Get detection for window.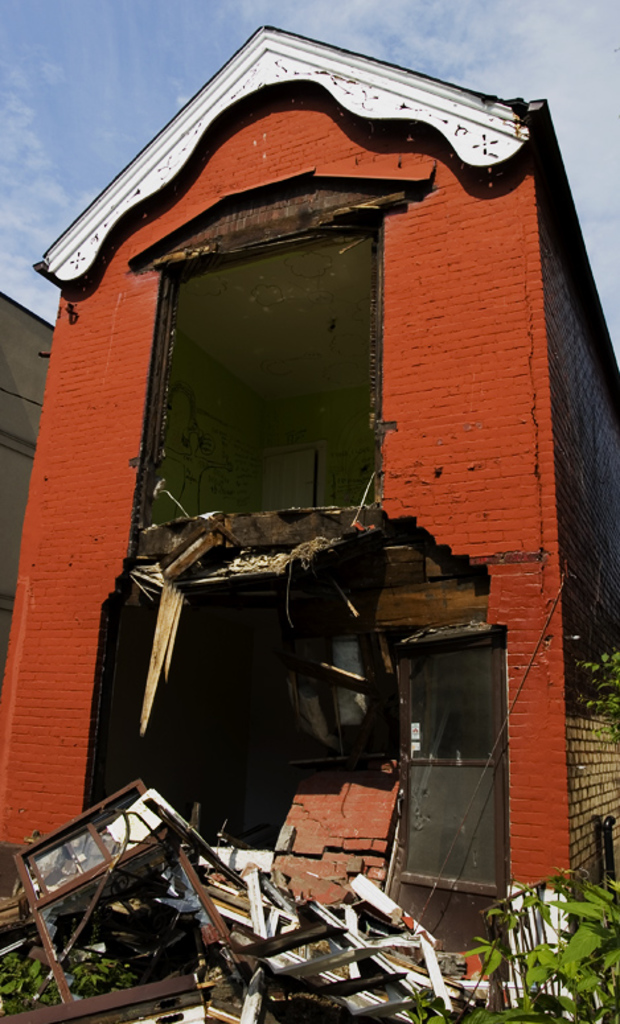
Detection: [131,168,389,531].
